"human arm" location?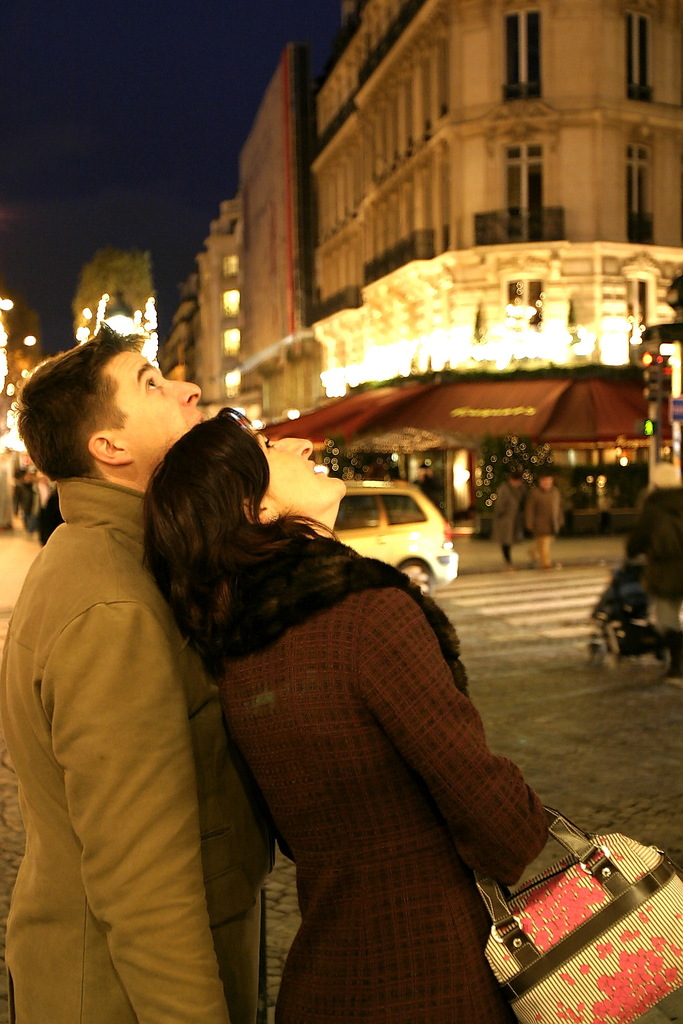
[57, 591, 269, 1023]
